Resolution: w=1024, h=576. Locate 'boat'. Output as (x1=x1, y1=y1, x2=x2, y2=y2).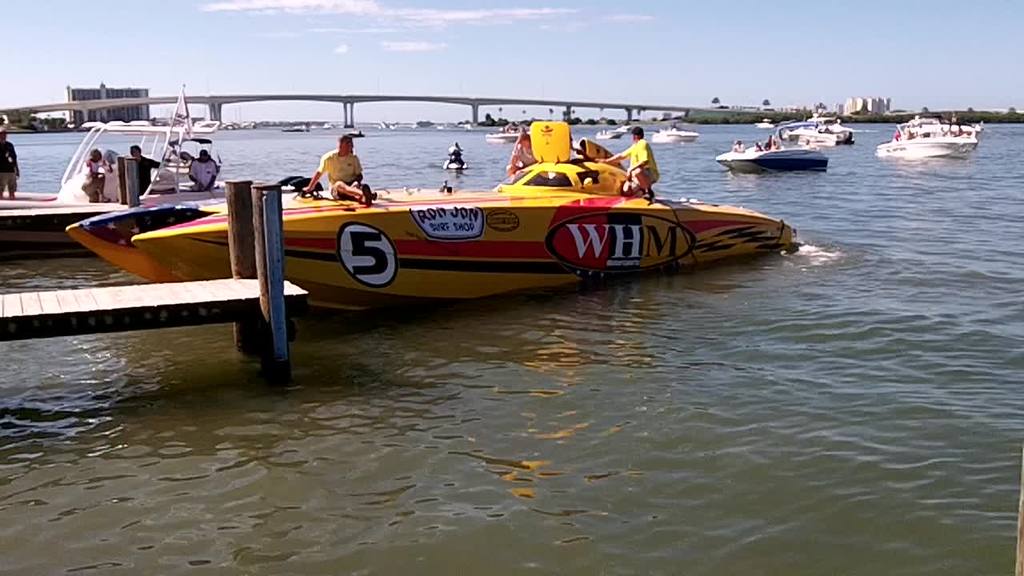
(x1=756, y1=115, x2=777, y2=131).
